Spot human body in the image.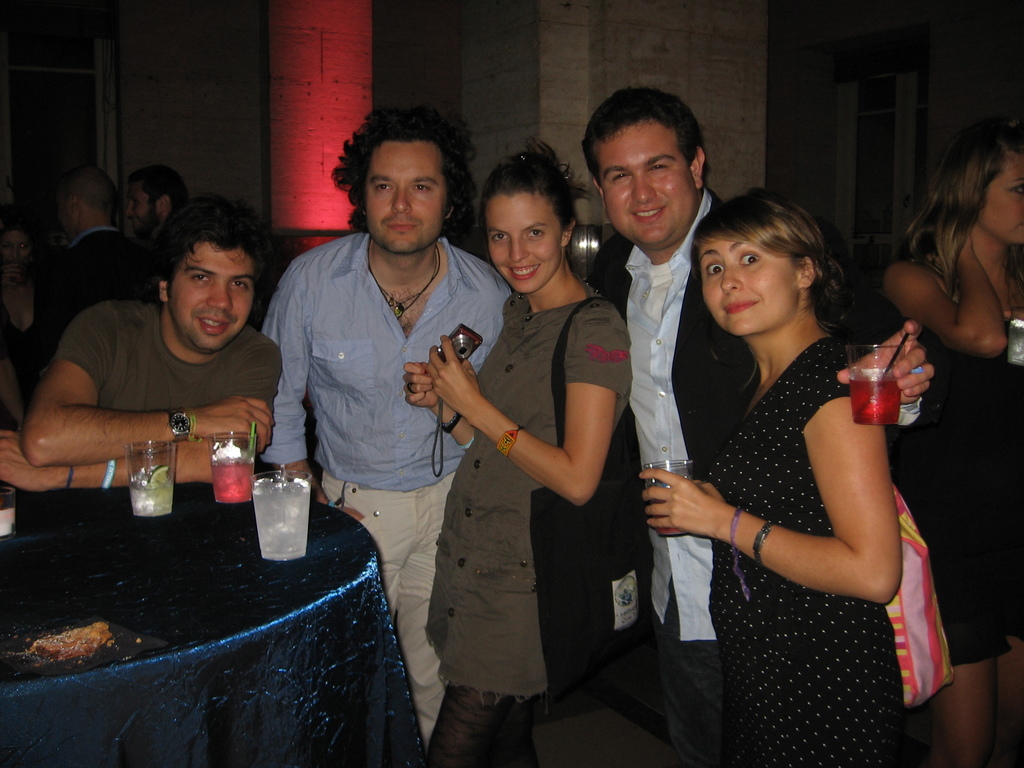
human body found at (x1=266, y1=145, x2=504, y2=659).
